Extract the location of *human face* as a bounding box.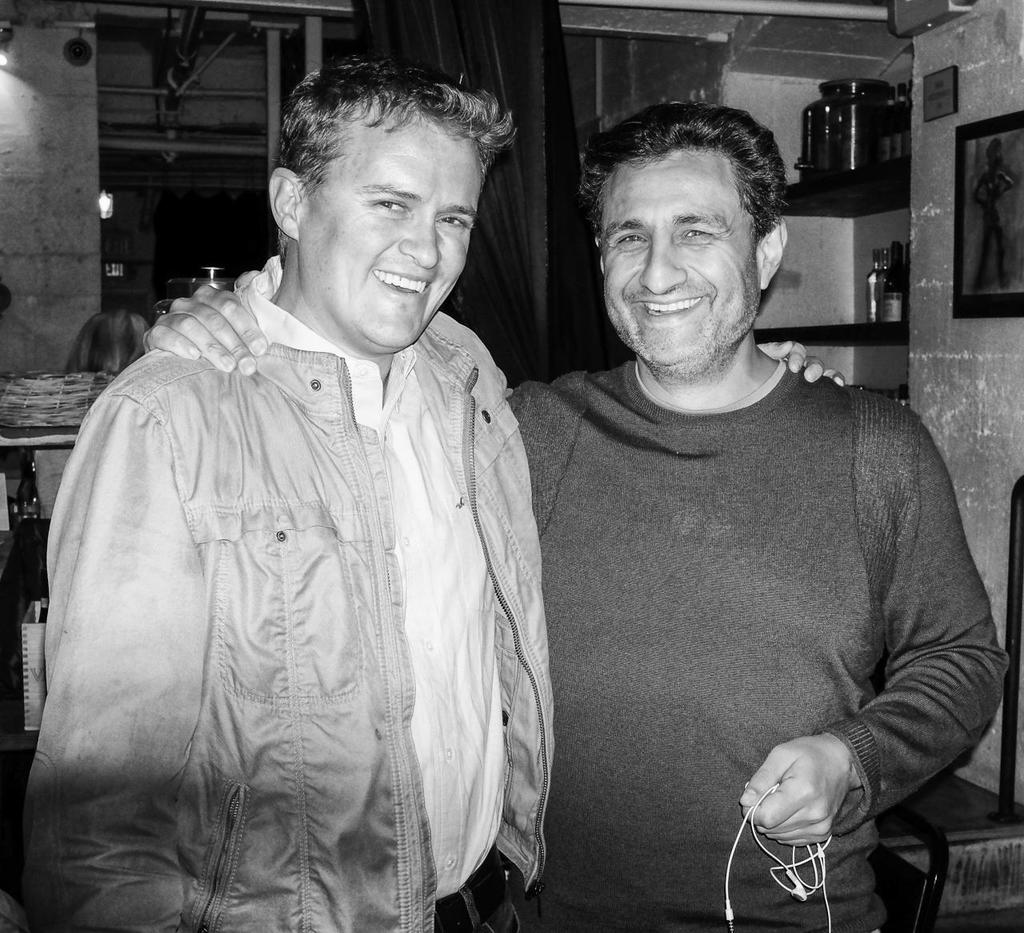
box(605, 150, 761, 370).
